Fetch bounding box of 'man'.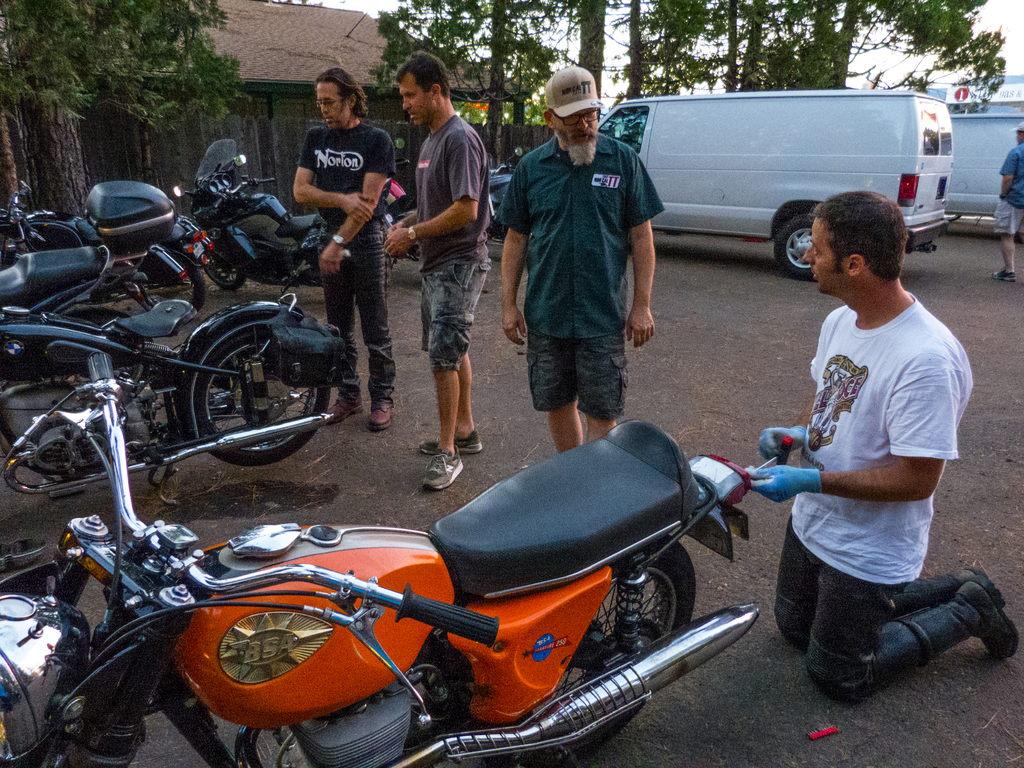
Bbox: {"left": 758, "top": 174, "right": 973, "bottom": 748}.
